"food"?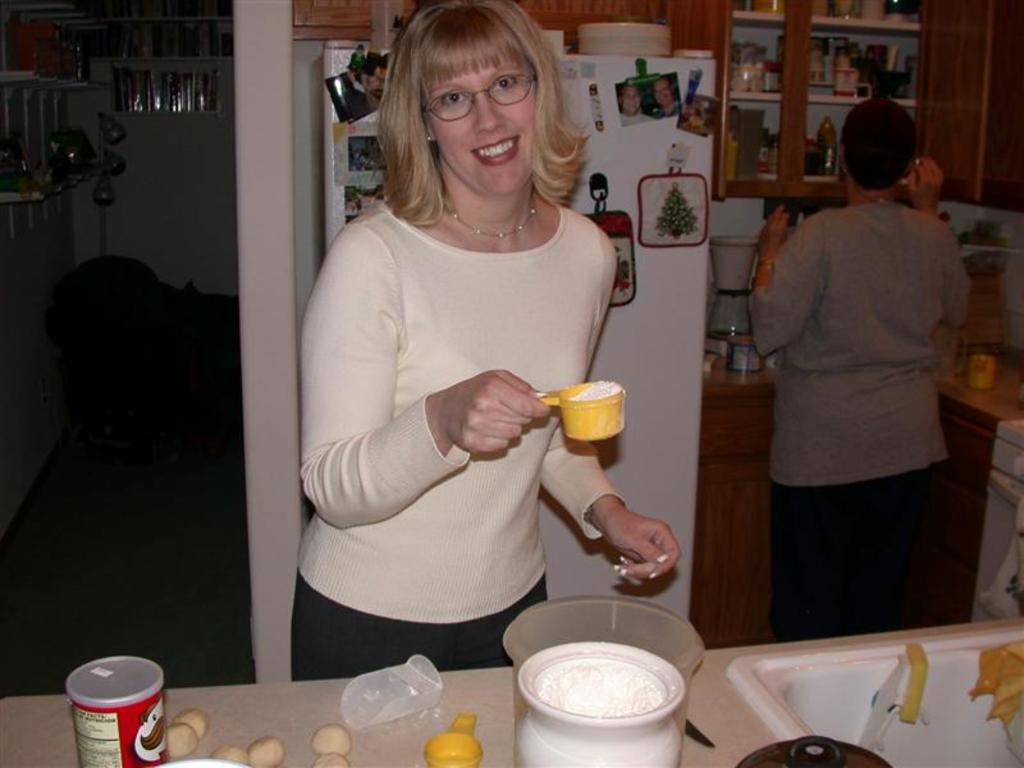
Rect(517, 627, 690, 714)
